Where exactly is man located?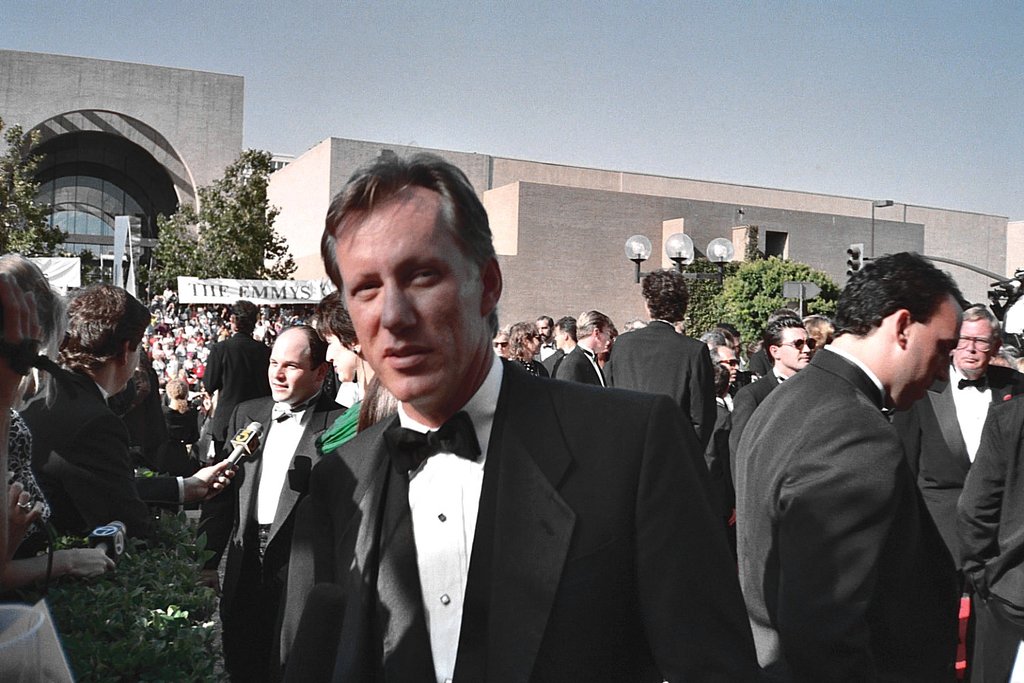
Its bounding box is bbox(552, 315, 578, 358).
